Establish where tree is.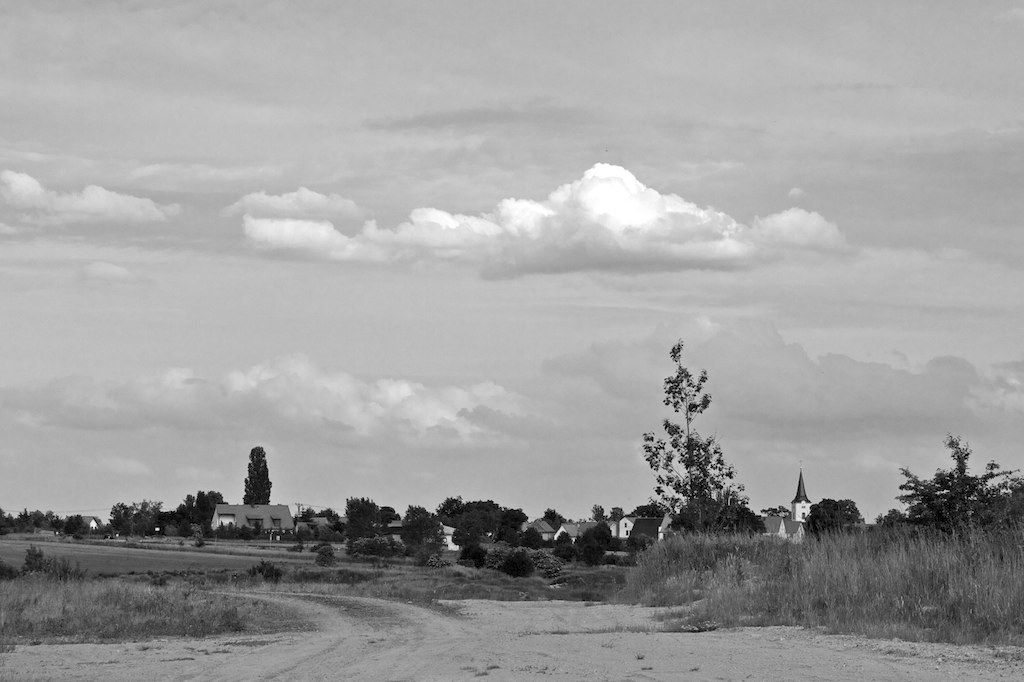
Established at 807,495,866,527.
